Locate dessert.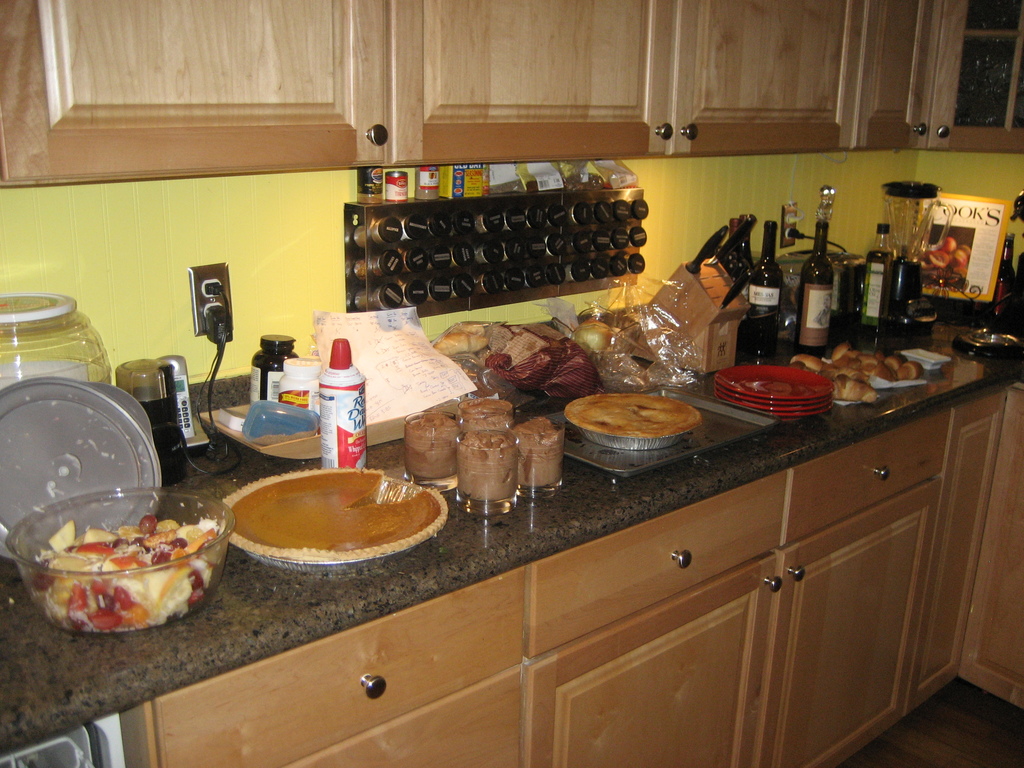
Bounding box: bbox=[455, 428, 515, 509].
